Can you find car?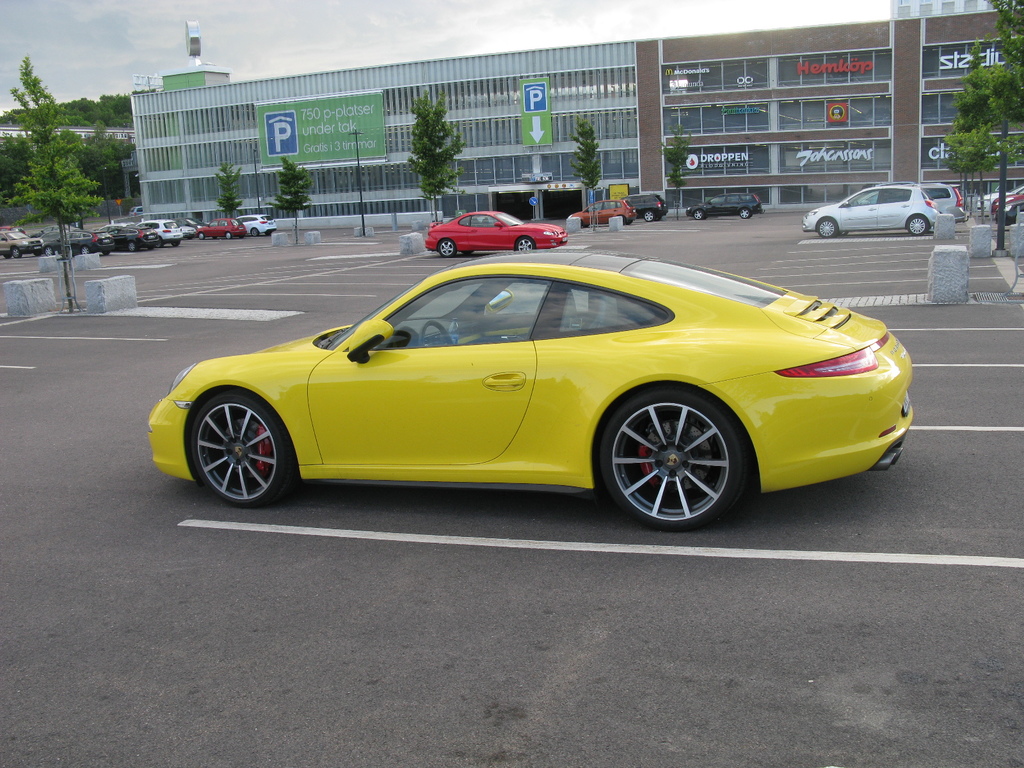
Yes, bounding box: BBox(149, 248, 913, 534).
